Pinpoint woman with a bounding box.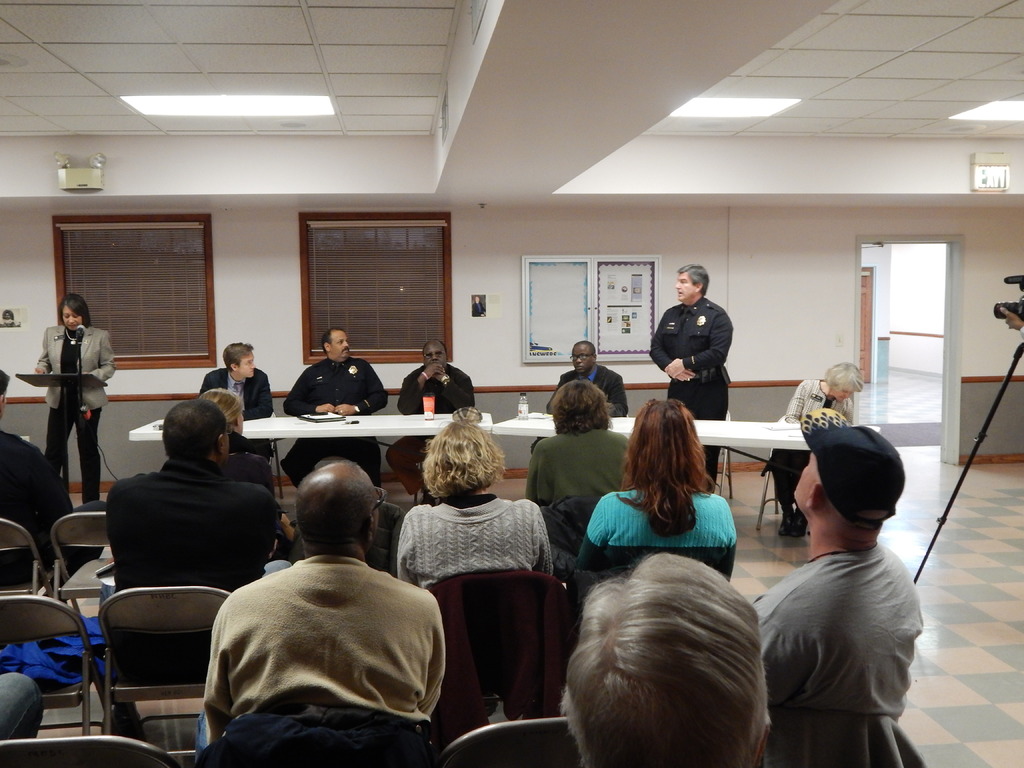
{"left": 34, "top": 294, "right": 112, "bottom": 508}.
